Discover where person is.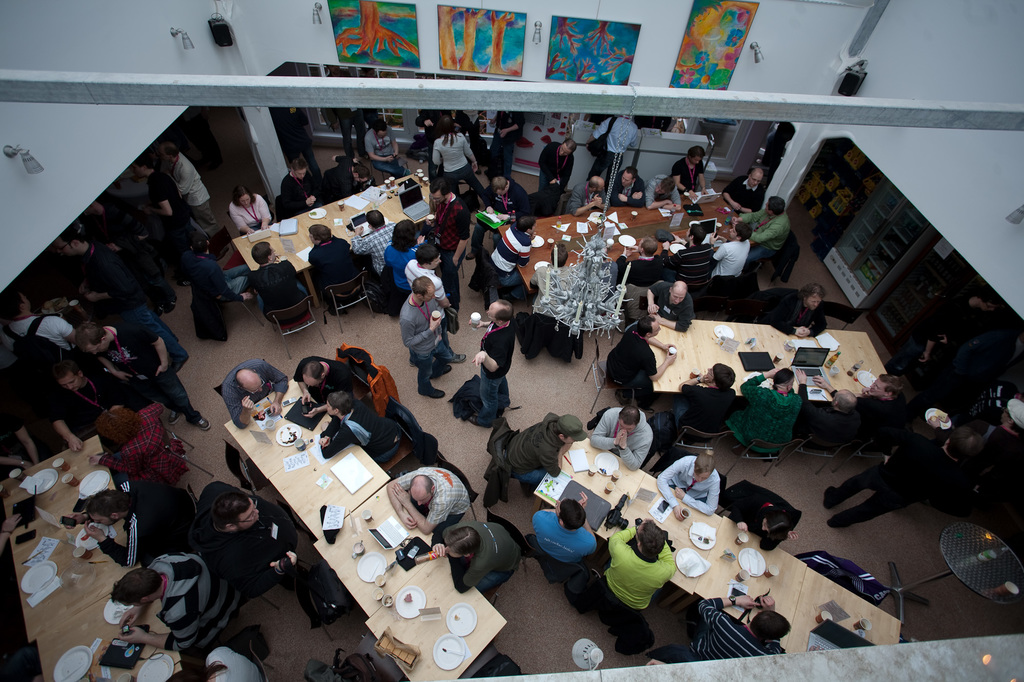
Discovered at (left=473, top=296, right=518, bottom=427).
